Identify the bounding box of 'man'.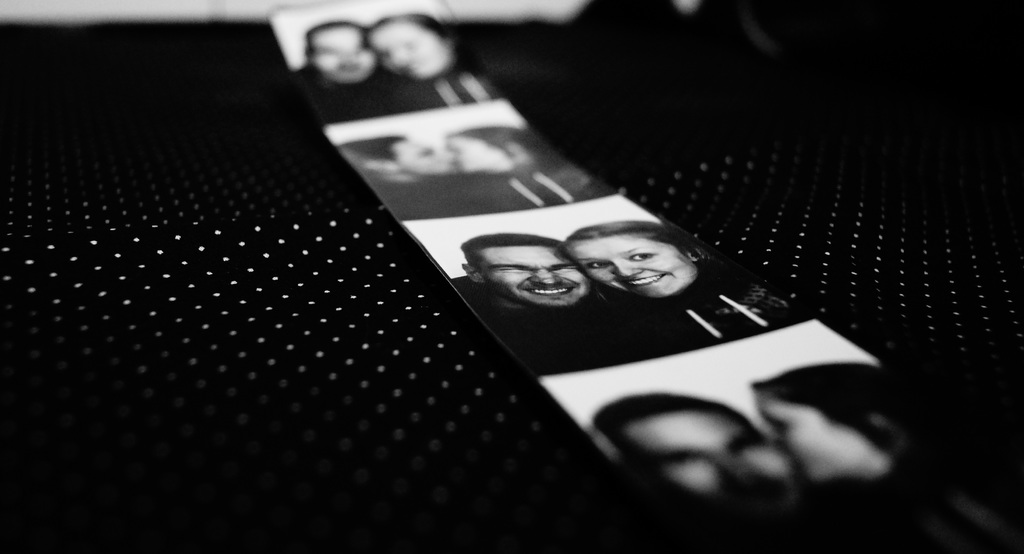
l=299, t=19, r=414, b=119.
